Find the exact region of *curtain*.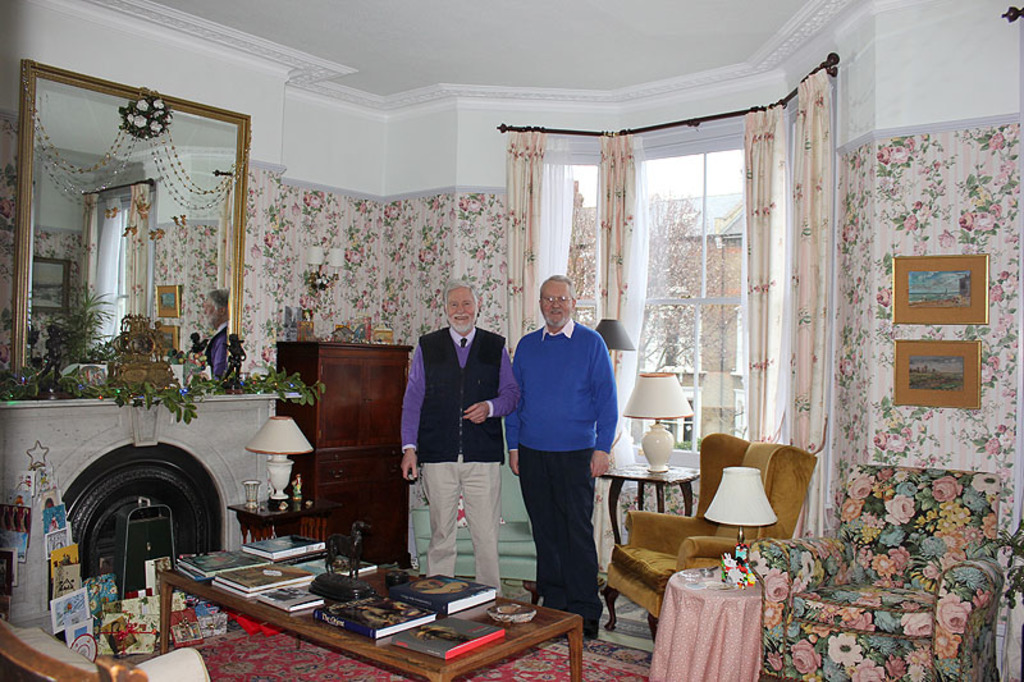
Exact region: [497, 124, 566, 366].
